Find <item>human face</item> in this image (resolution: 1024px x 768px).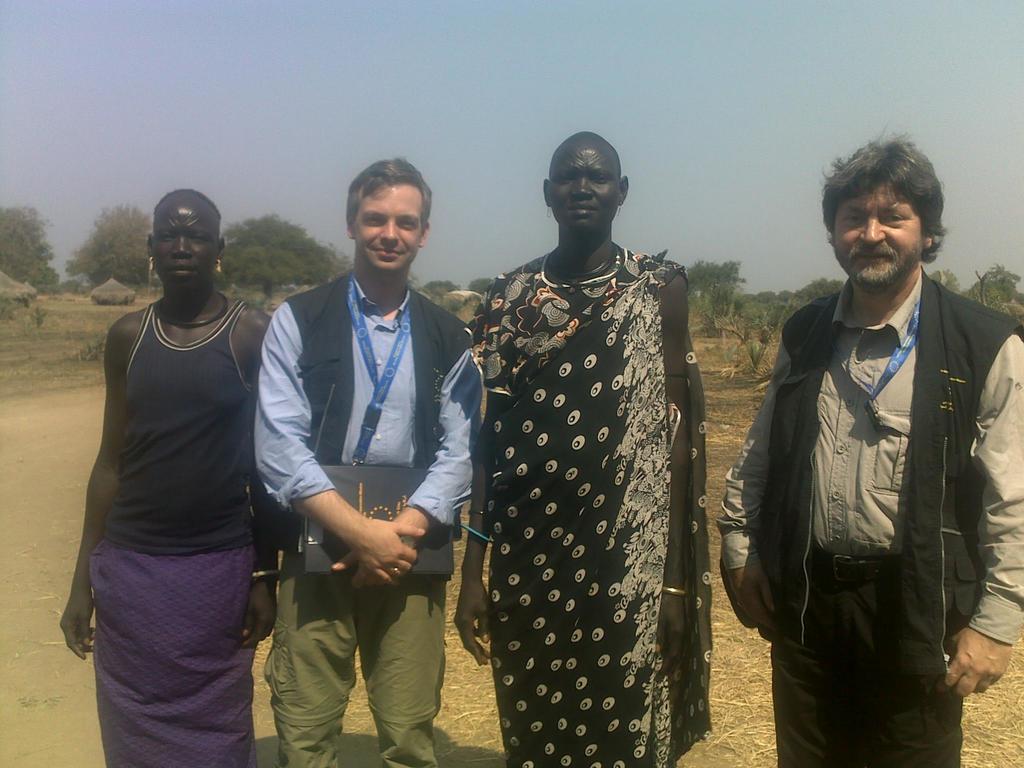
rect(547, 140, 621, 244).
